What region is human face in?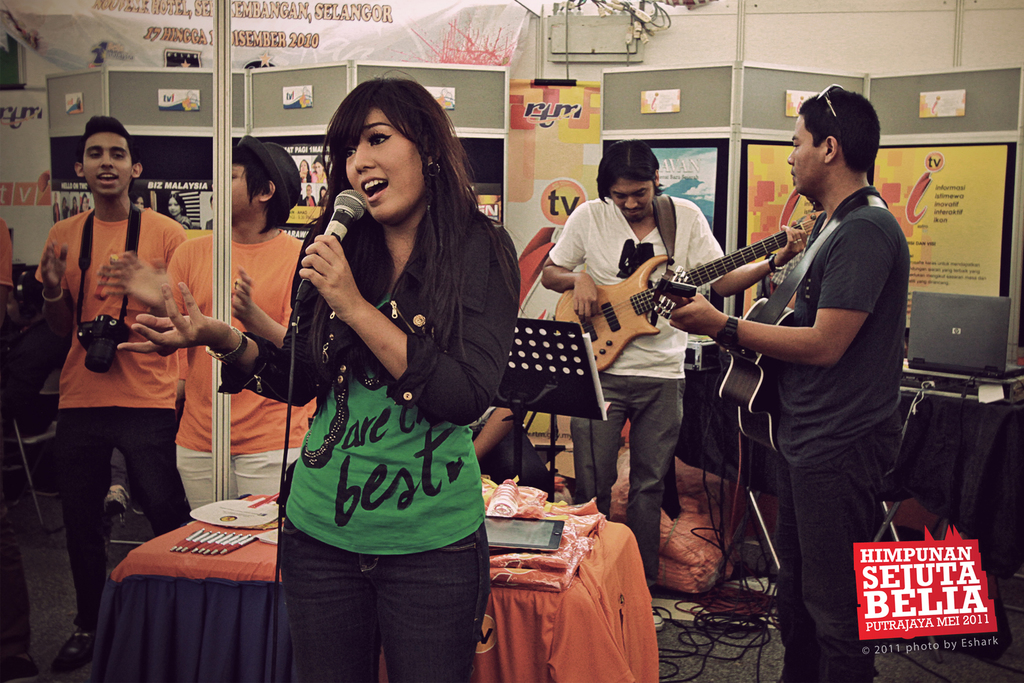
87, 131, 137, 193.
